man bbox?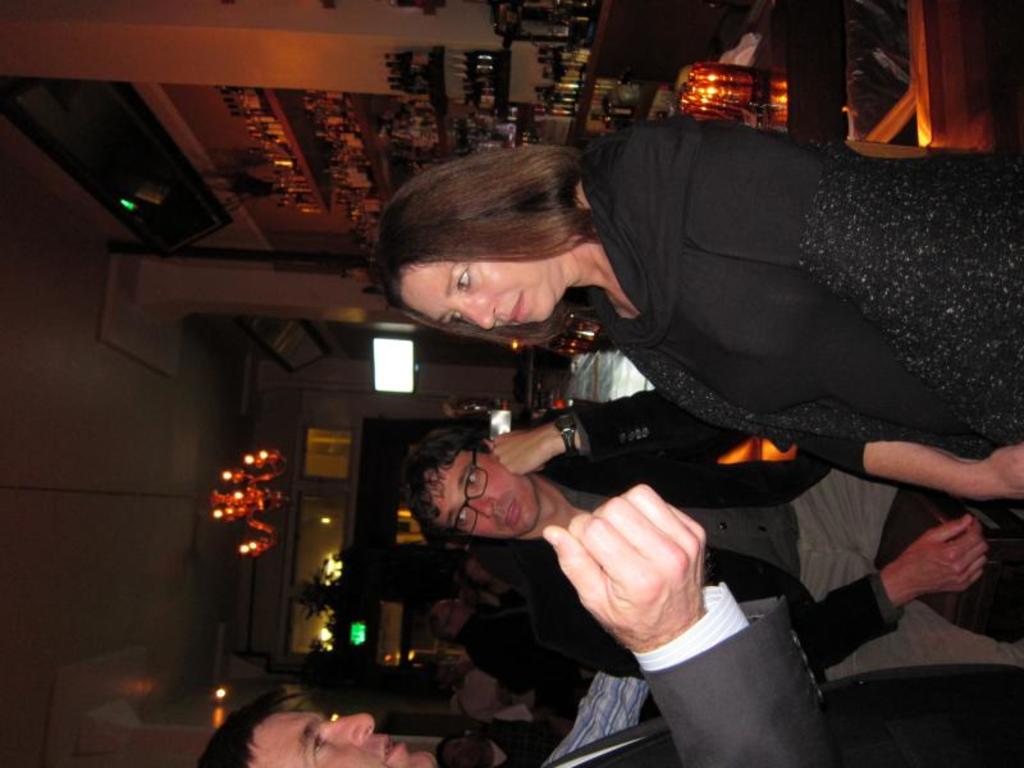
202:481:1023:767
